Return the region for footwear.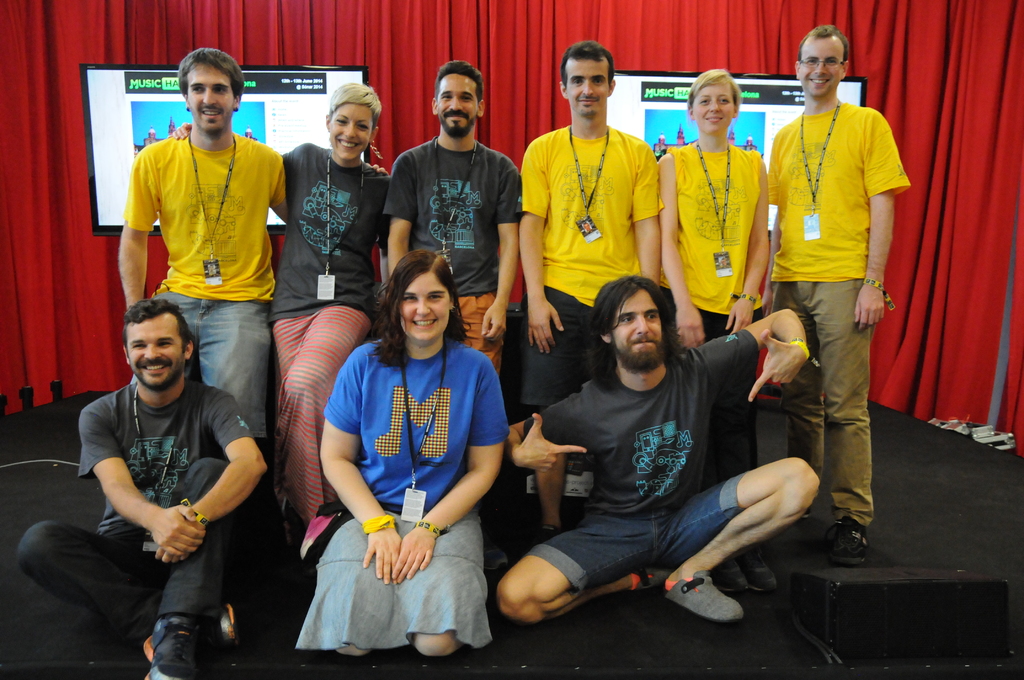
<region>830, 514, 868, 567</region>.
